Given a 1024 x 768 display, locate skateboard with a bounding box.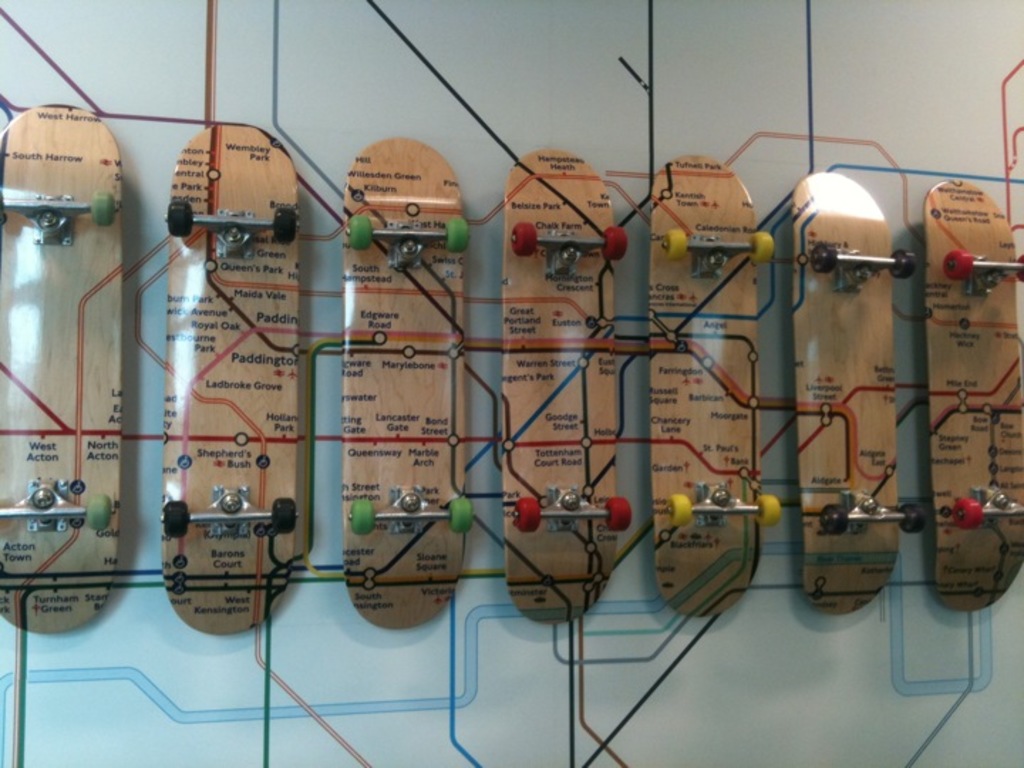
Located: l=338, t=135, r=469, b=630.
